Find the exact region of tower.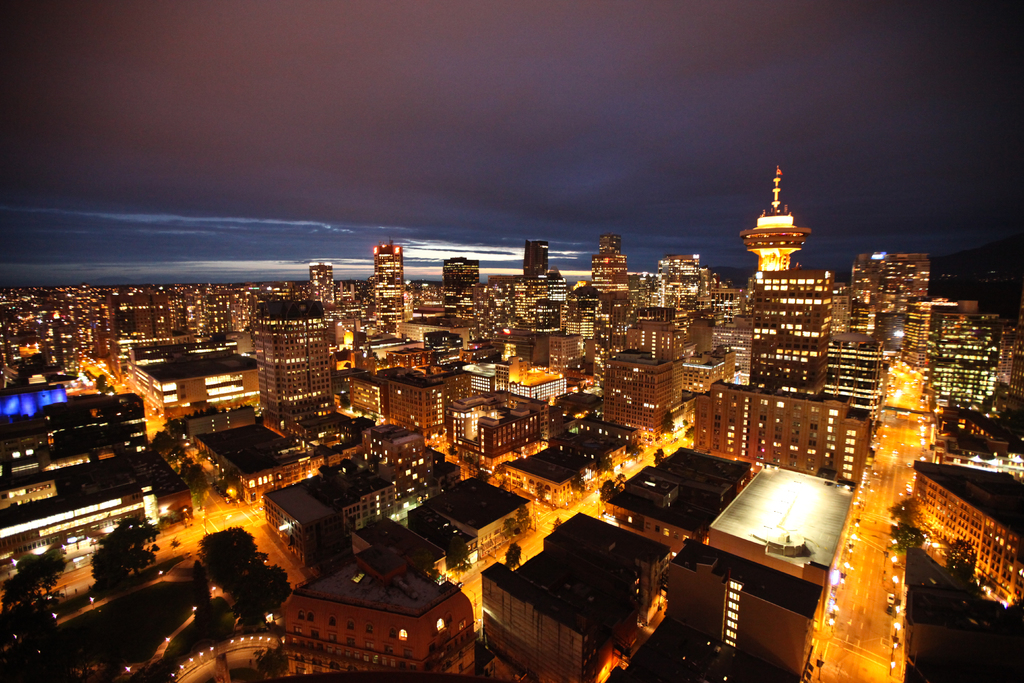
Exact region: crop(750, 283, 828, 399).
